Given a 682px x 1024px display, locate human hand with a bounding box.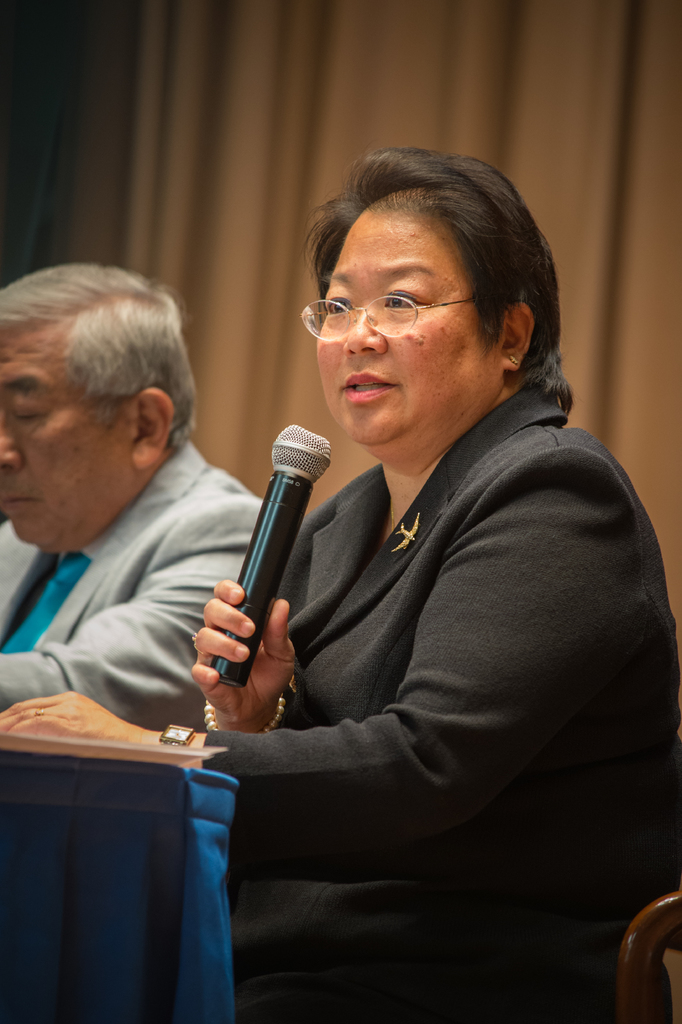
Located: box=[0, 692, 147, 748].
